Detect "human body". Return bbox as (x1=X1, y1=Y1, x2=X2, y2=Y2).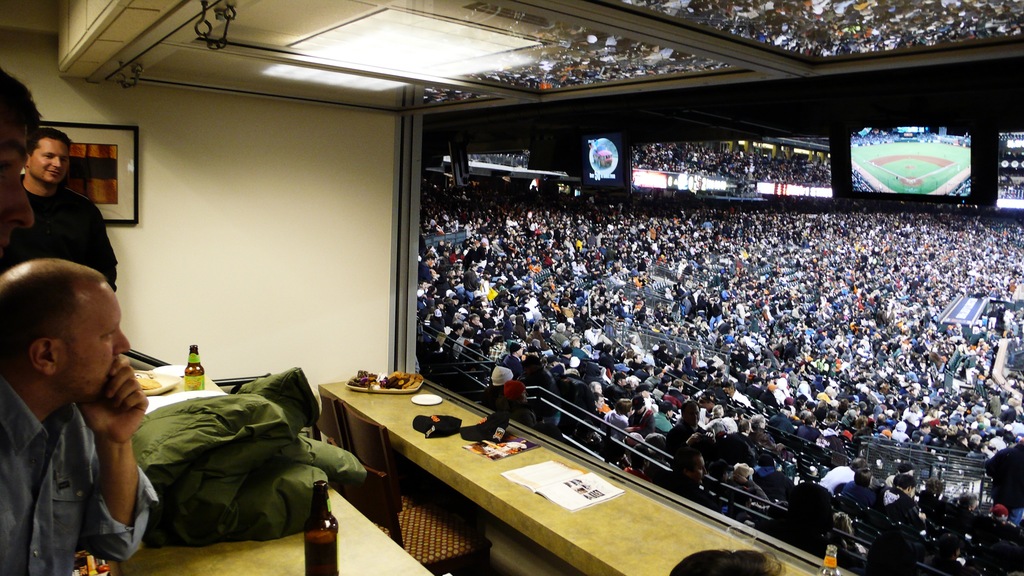
(x1=445, y1=234, x2=450, y2=239).
